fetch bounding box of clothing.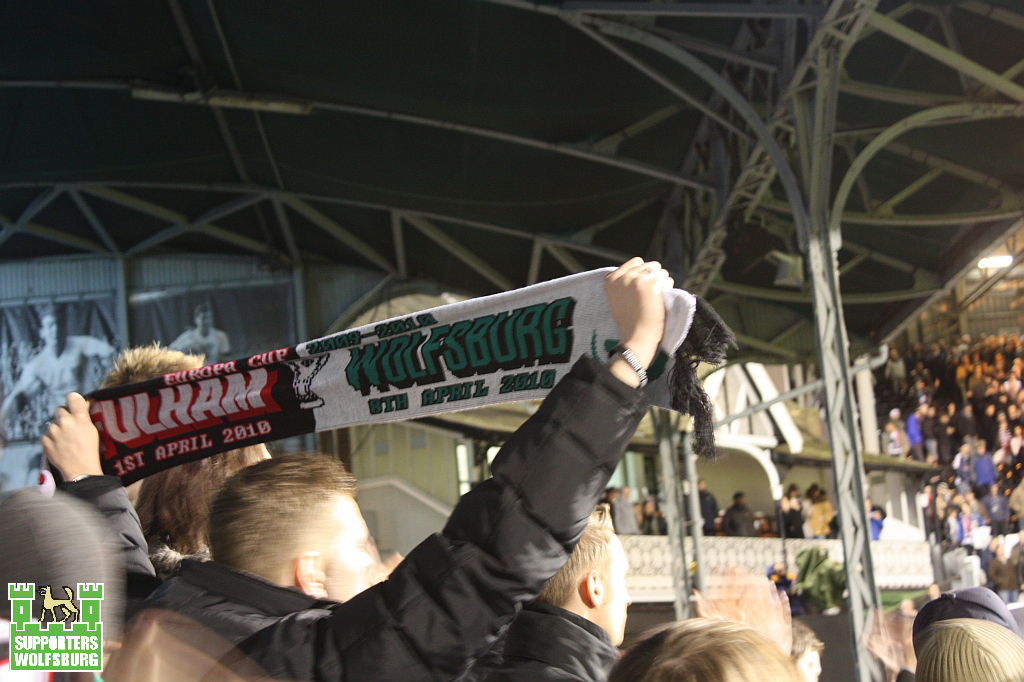
Bbox: detection(52, 370, 664, 681).
